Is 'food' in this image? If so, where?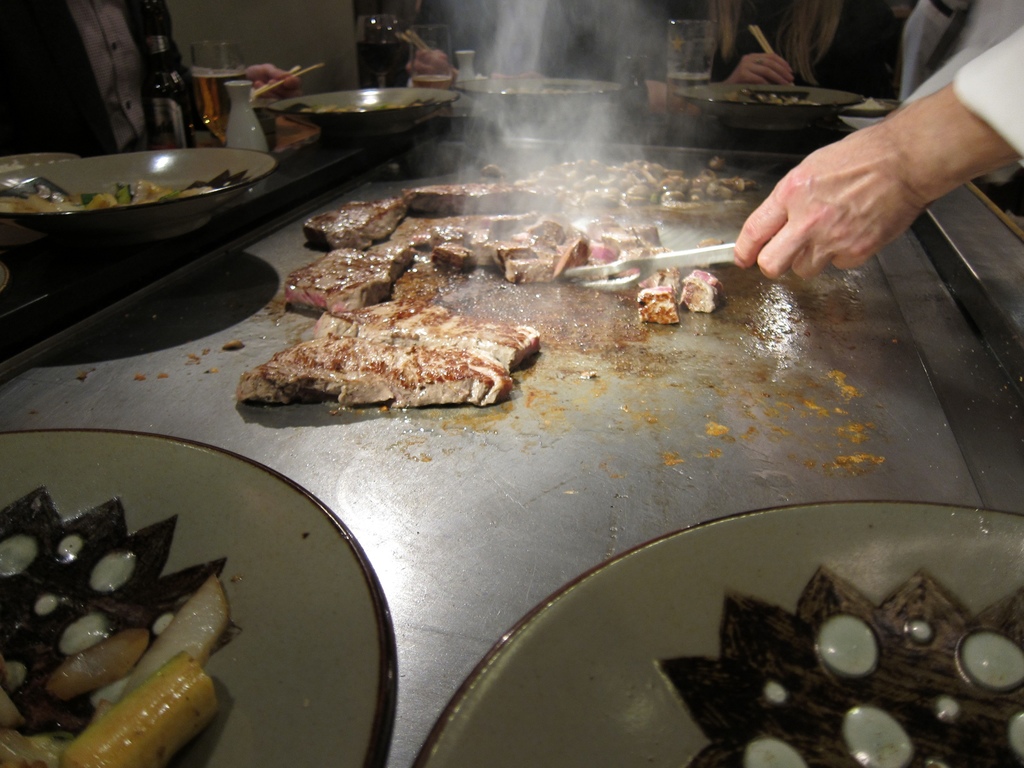
Yes, at bbox=[696, 237, 721, 264].
